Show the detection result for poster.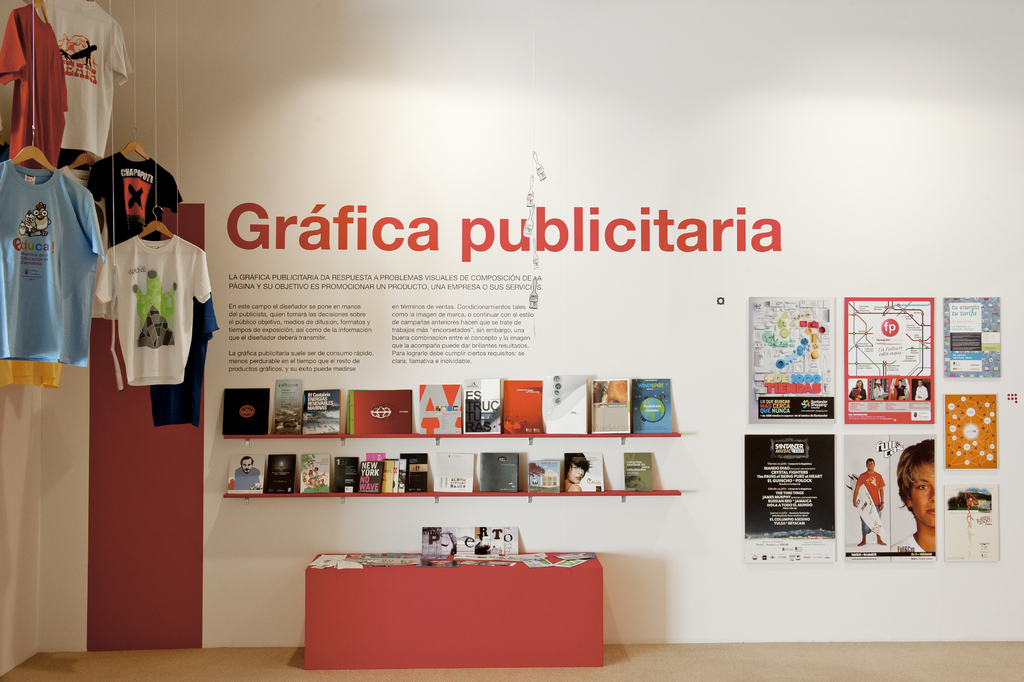
<bbox>751, 290, 850, 434</bbox>.
